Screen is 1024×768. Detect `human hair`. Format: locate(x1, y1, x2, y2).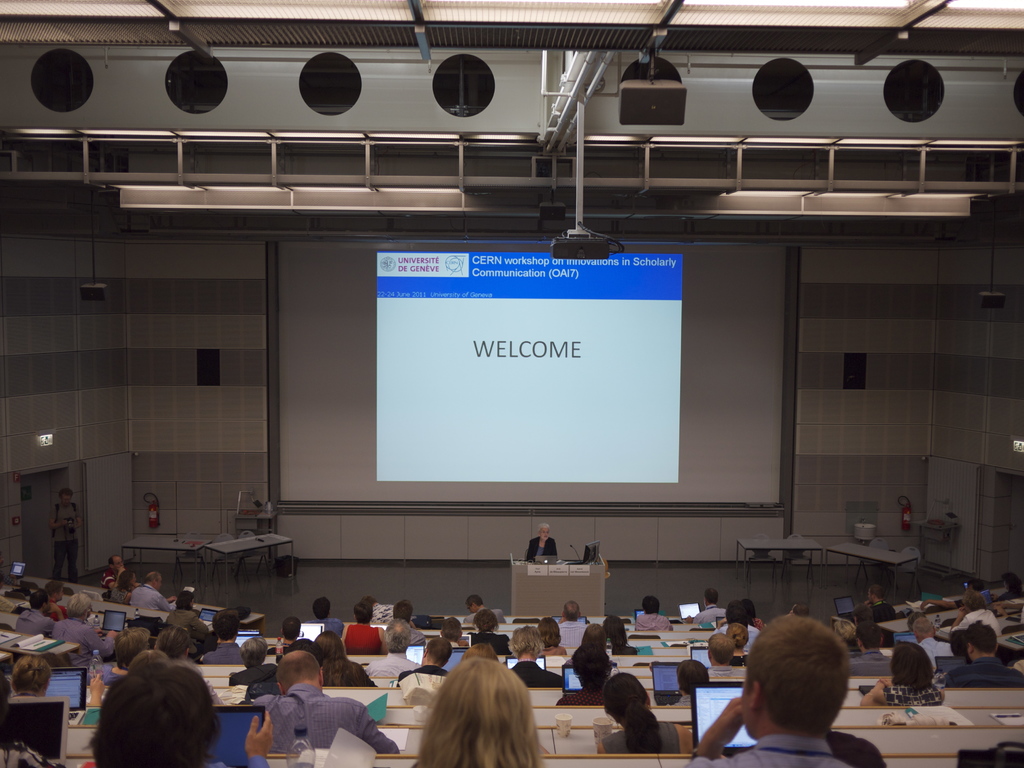
locate(145, 574, 158, 580).
